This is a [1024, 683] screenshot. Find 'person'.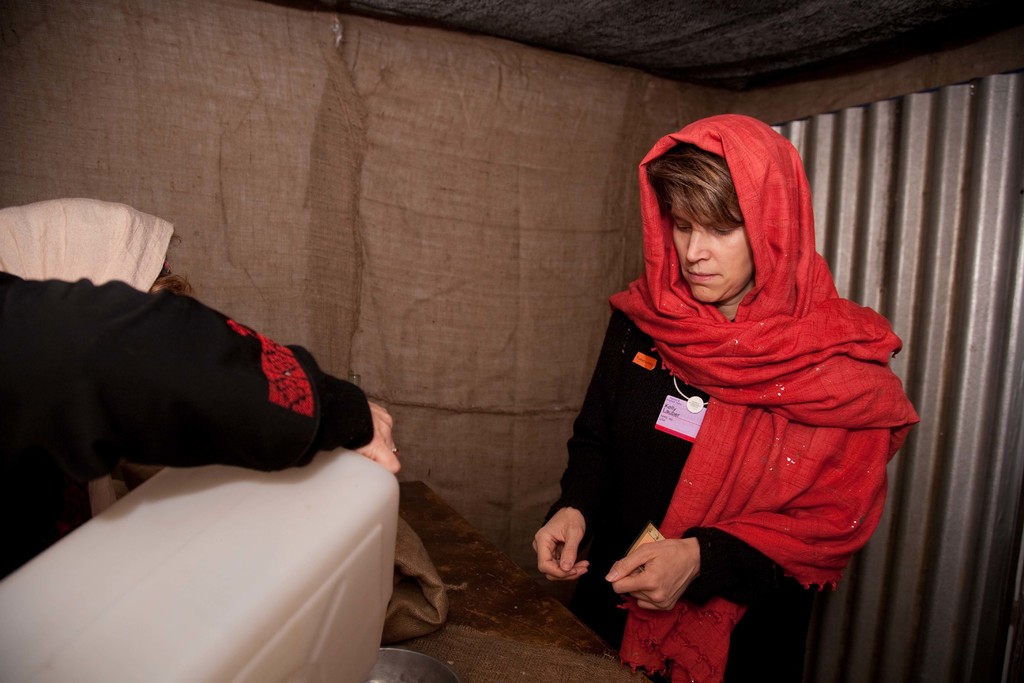
Bounding box: box(556, 67, 925, 643).
